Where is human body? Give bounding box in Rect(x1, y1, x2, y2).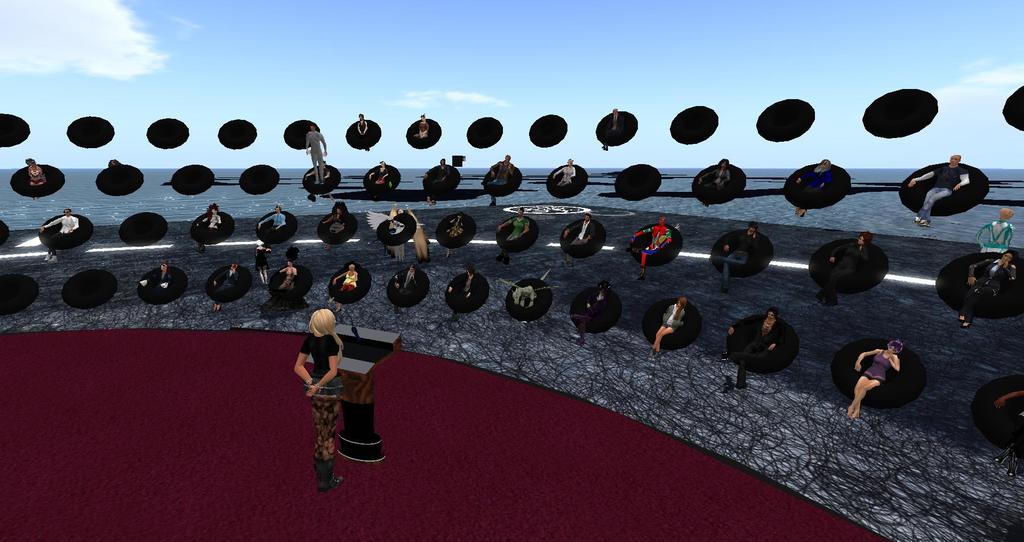
Rect(412, 120, 430, 142).
